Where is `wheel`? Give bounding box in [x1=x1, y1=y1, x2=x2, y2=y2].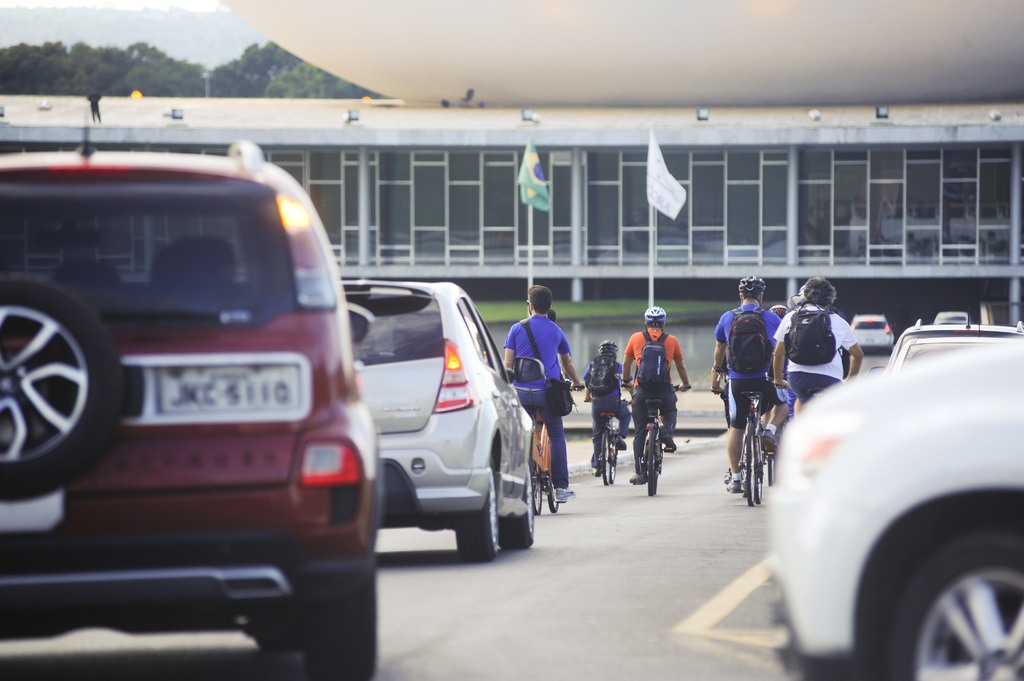
[x1=598, y1=429, x2=611, y2=487].
